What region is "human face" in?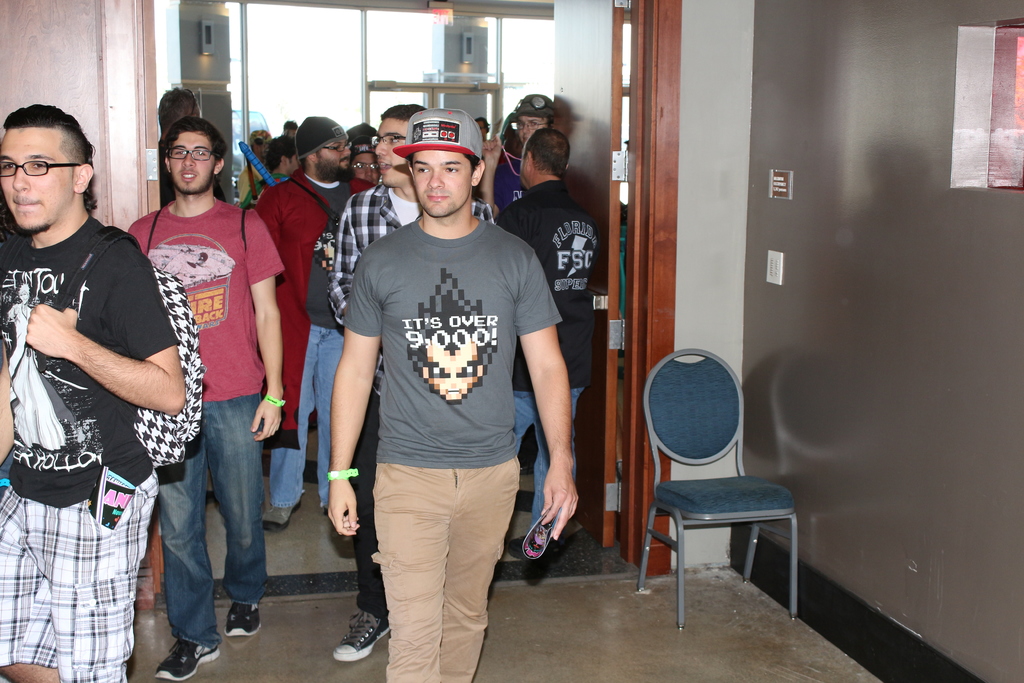
crop(285, 158, 296, 176).
